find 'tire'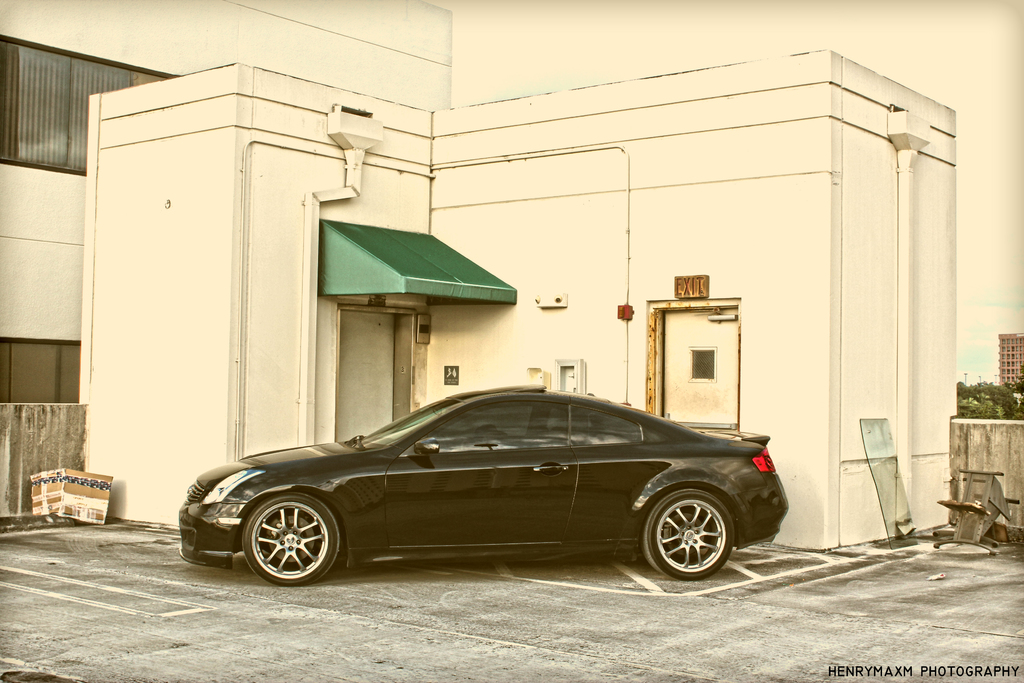
(left=632, top=483, right=749, bottom=585)
